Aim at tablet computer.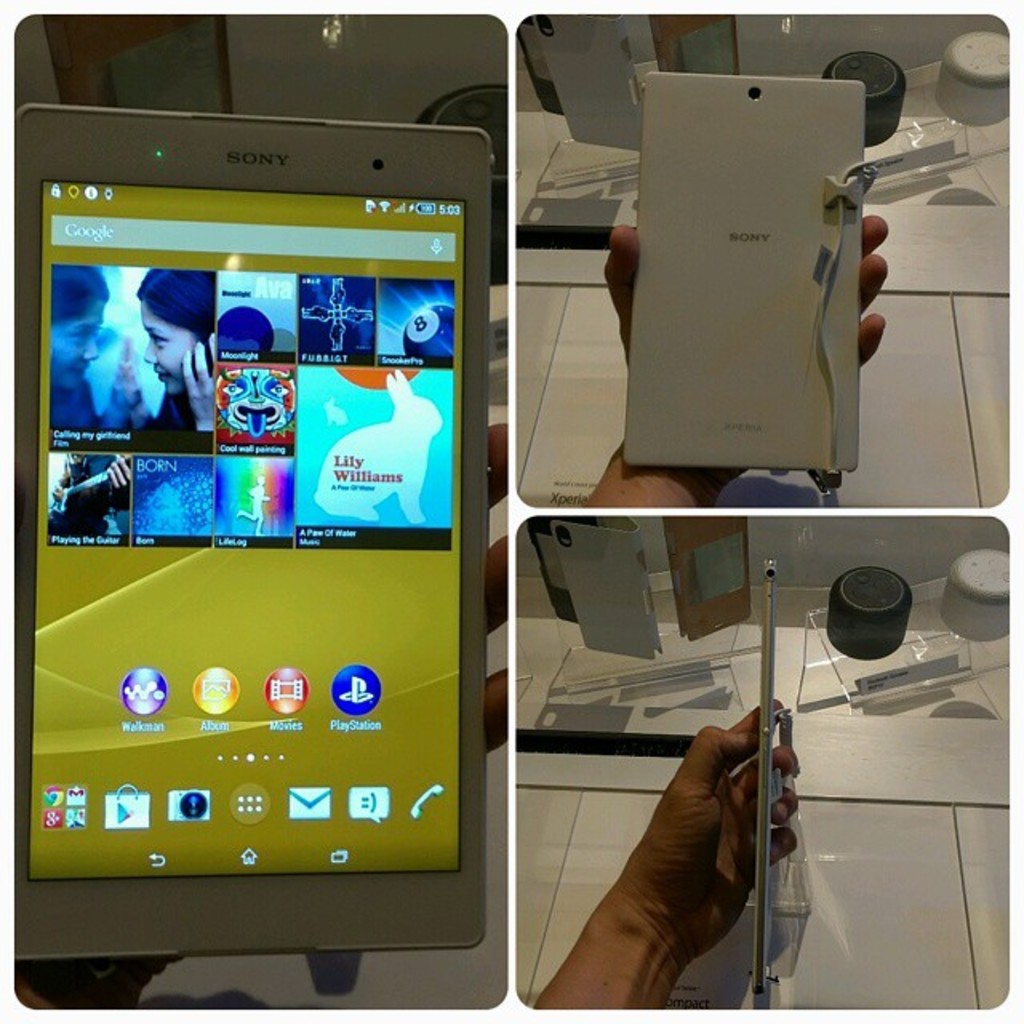
Aimed at 616/77/869/467.
